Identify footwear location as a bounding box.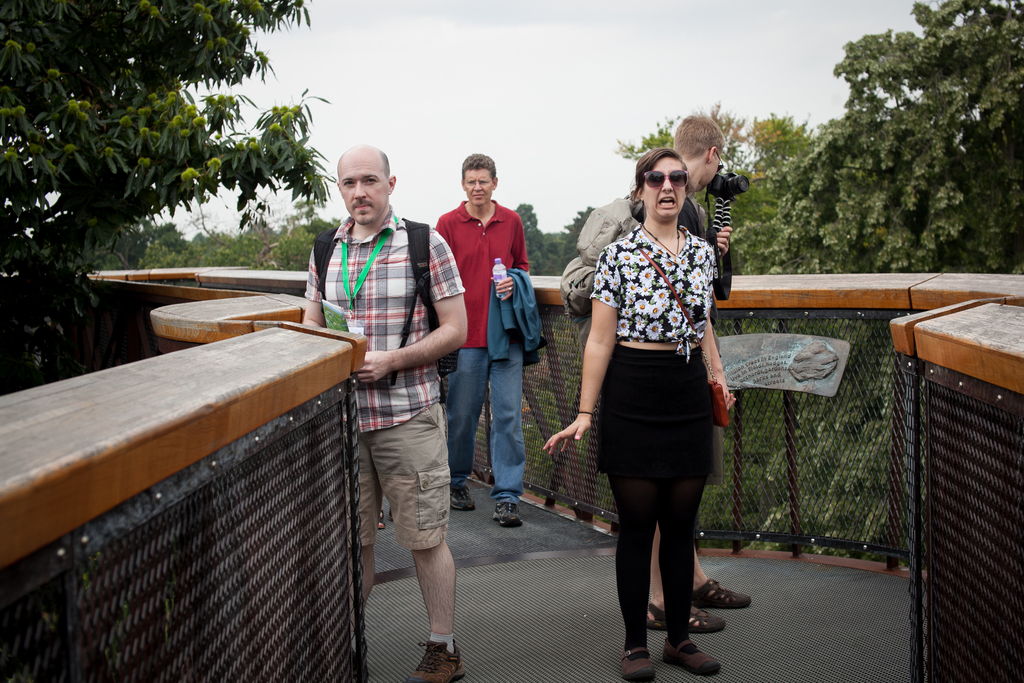
BBox(446, 488, 472, 509).
